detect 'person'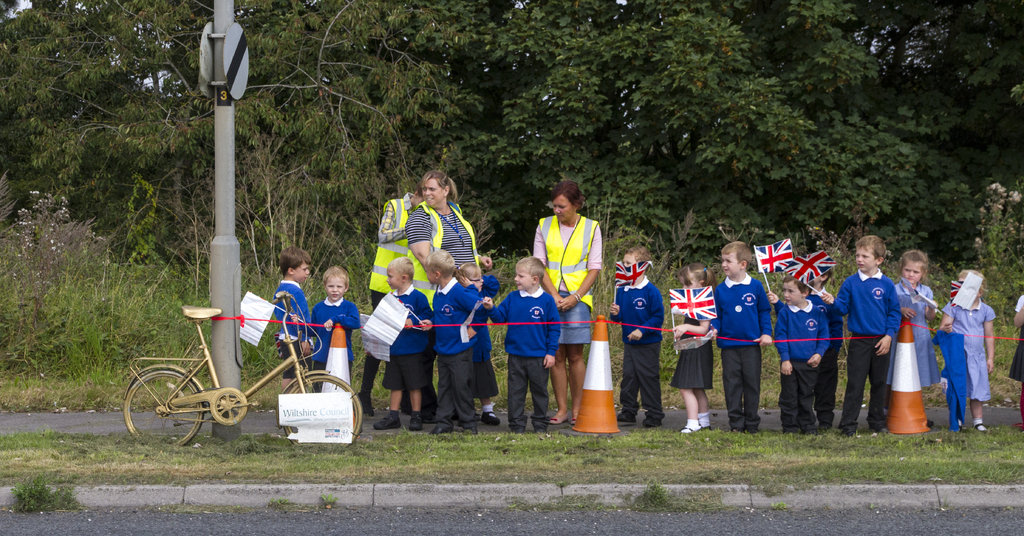
{"left": 455, "top": 259, "right": 502, "bottom": 426}
